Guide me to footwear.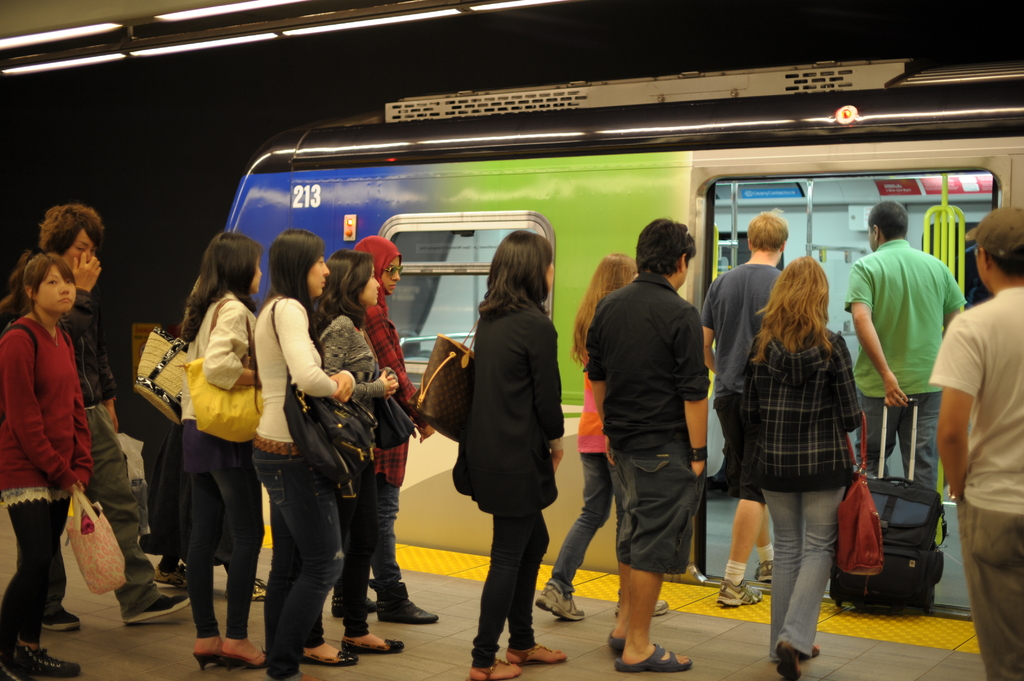
Guidance: select_region(611, 645, 695, 673).
